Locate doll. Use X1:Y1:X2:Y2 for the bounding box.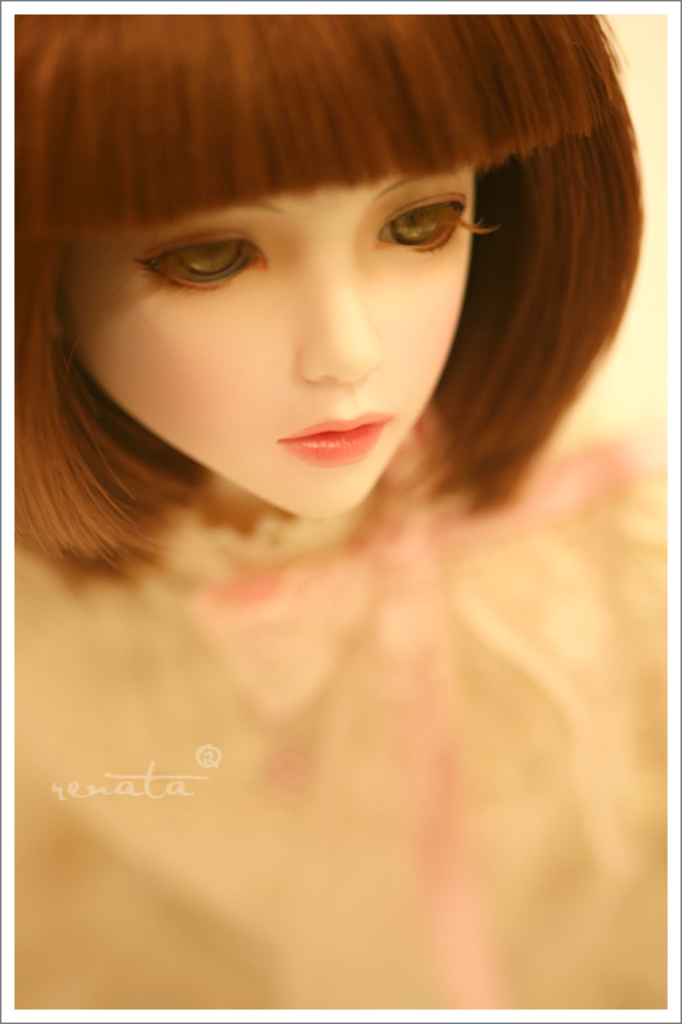
9:16:668:997.
